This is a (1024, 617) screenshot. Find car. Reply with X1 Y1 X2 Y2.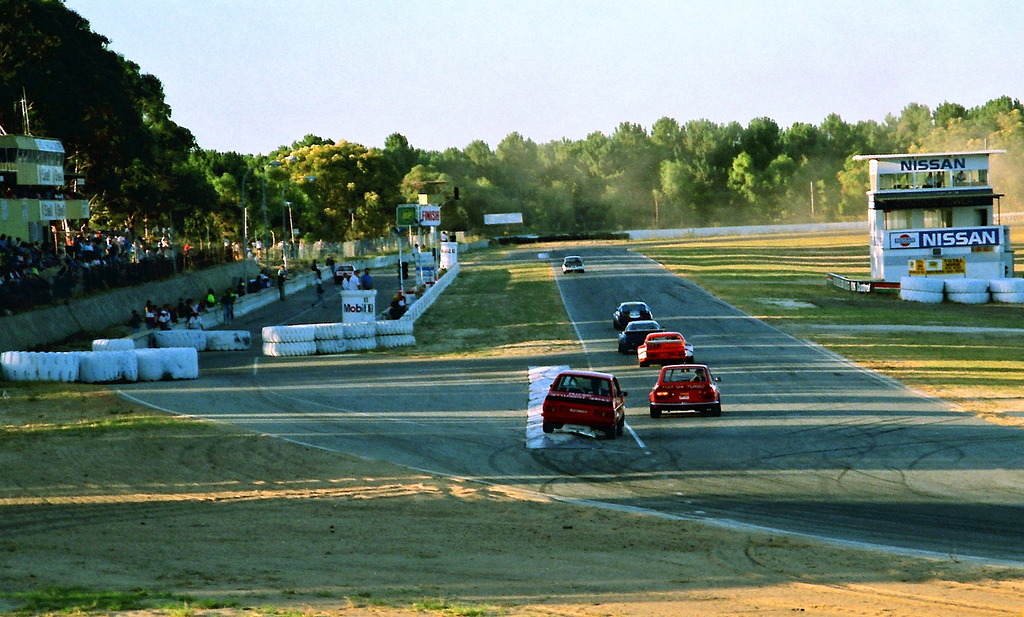
617 319 667 353.
